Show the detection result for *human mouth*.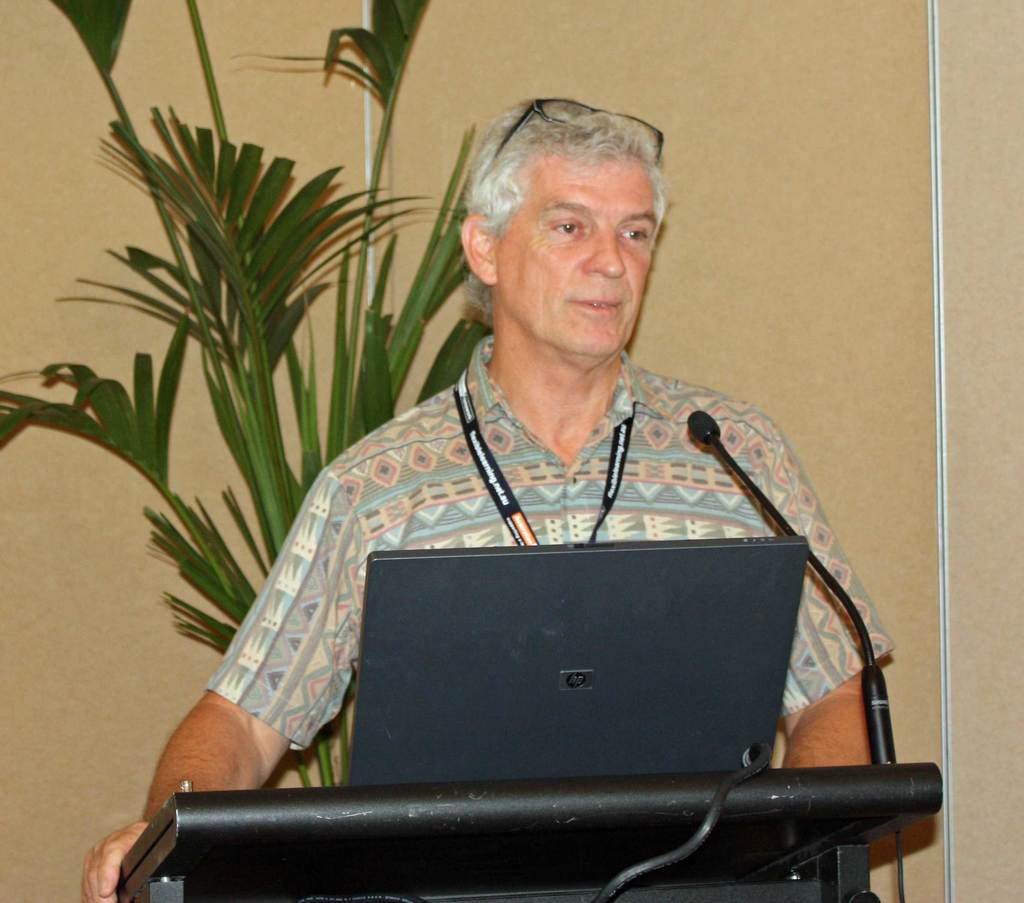
<region>570, 297, 620, 312</region>.
